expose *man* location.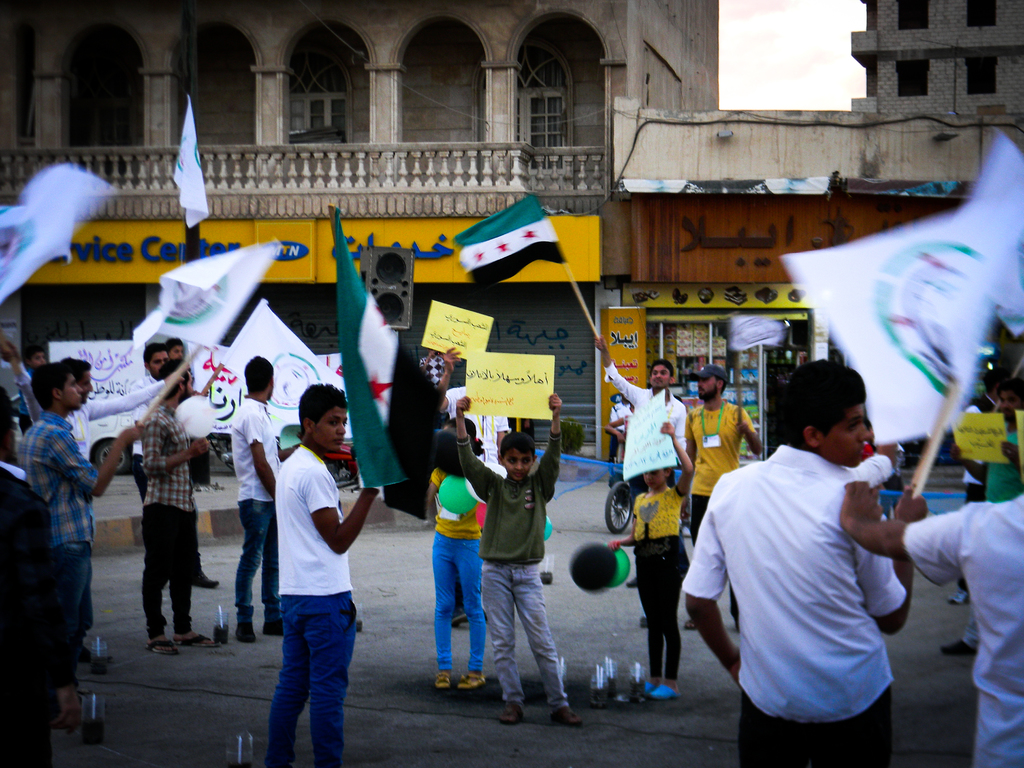
Exposed at bbox=(875, 431, 1023, 767).
